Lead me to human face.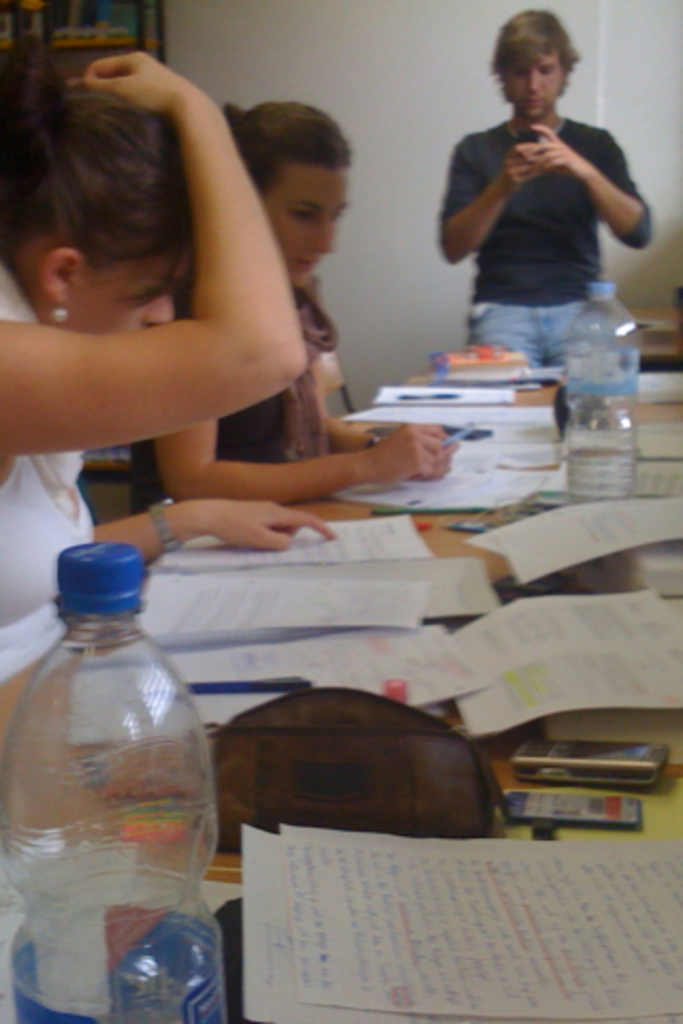
Lead to x1=506, y1=51, x2=570, y2=117.
